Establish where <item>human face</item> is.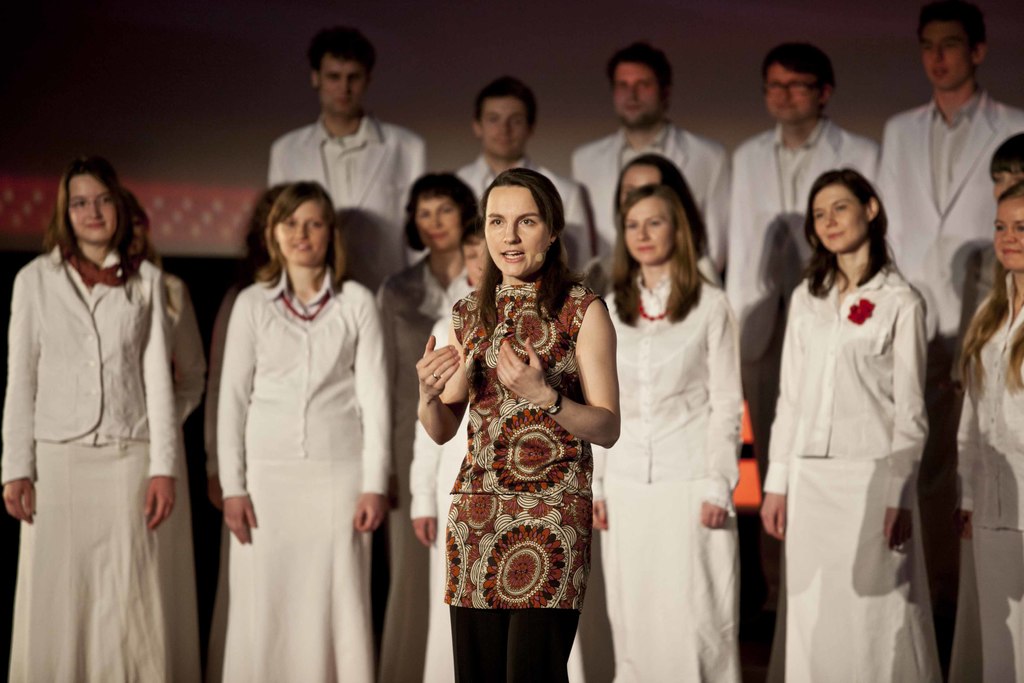
Established at pyautogui.locateOnScreen(483, 182, 545, 278).
